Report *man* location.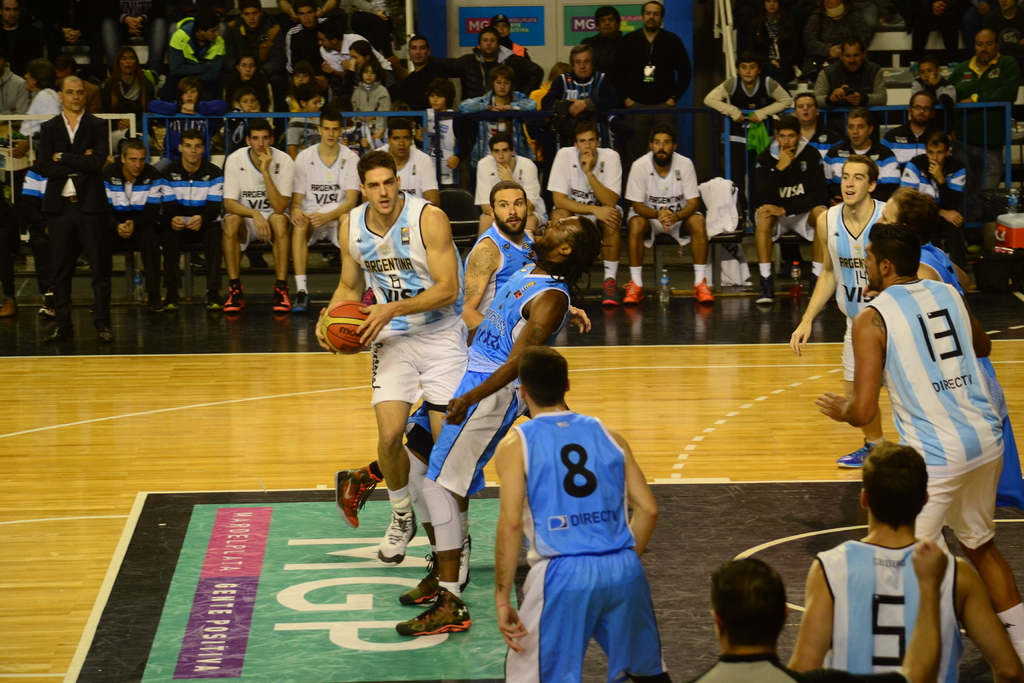
Report: 540:119:628:307.
